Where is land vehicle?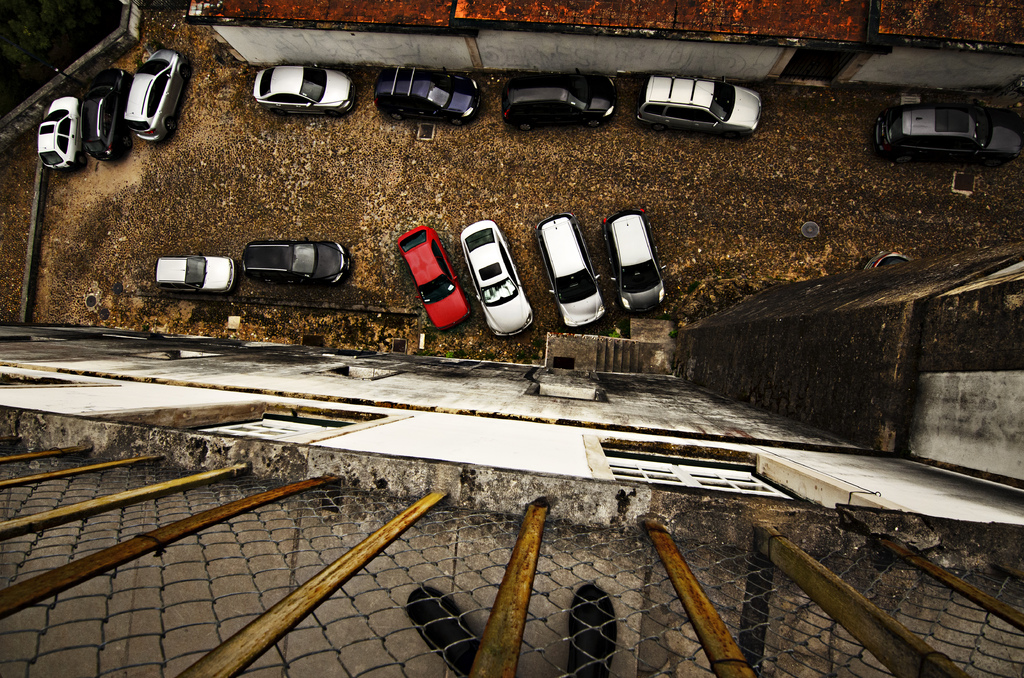
pyautogui.locateOnScreen(859, 79, 1007, 170).
